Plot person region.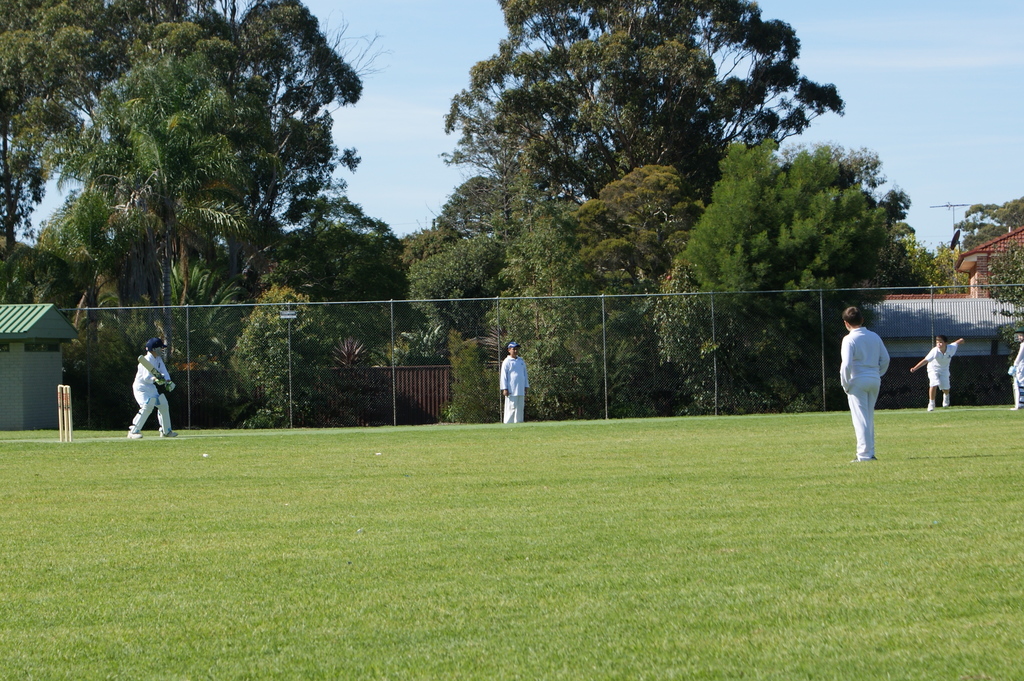
Plotted at bbox(835, 305, 889, 458).
